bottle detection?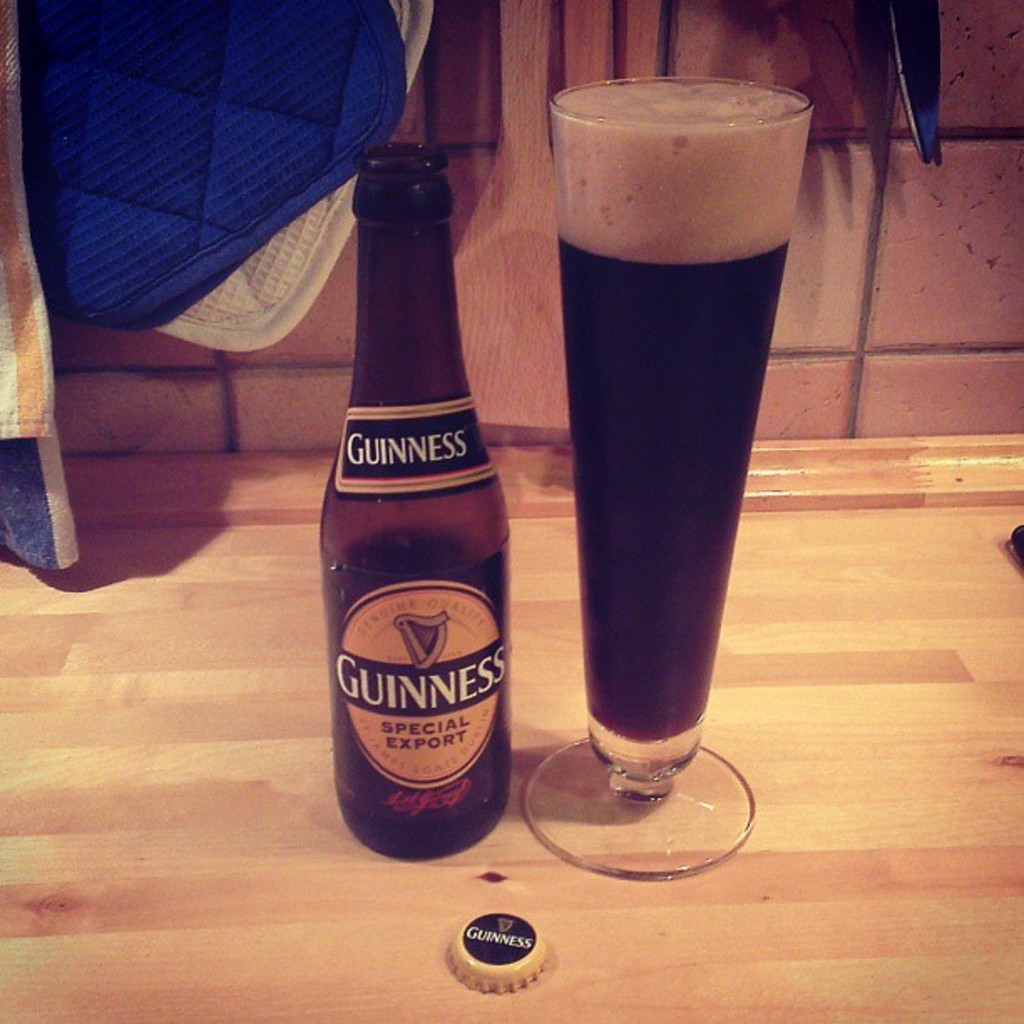
l=315, t=141, r=539, b=850
